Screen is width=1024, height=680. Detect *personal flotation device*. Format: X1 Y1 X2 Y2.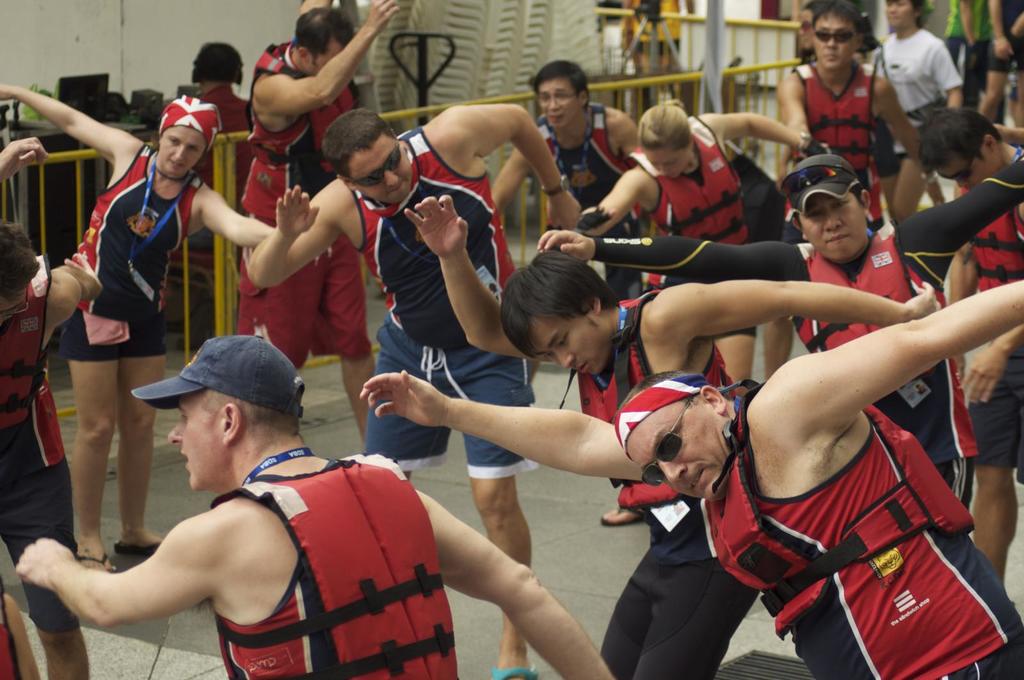
214 455 467 679.
